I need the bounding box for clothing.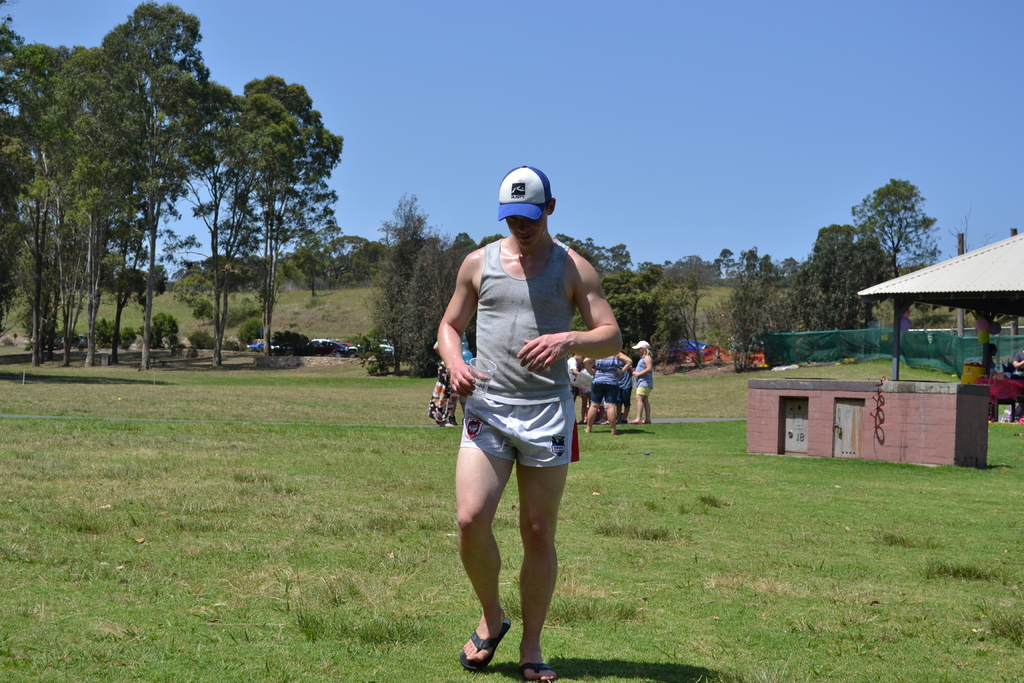
Here it is: x1=456, y1=334, x2=474, y2=404.
